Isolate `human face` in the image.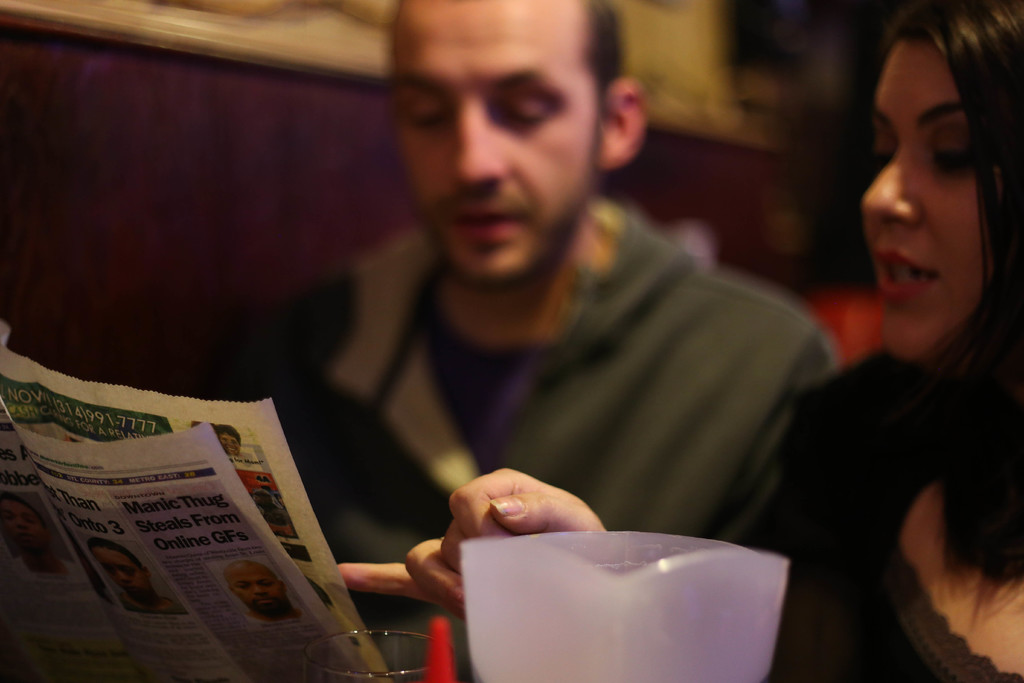
Isolated region: locate(870, 42, 981, 361).
